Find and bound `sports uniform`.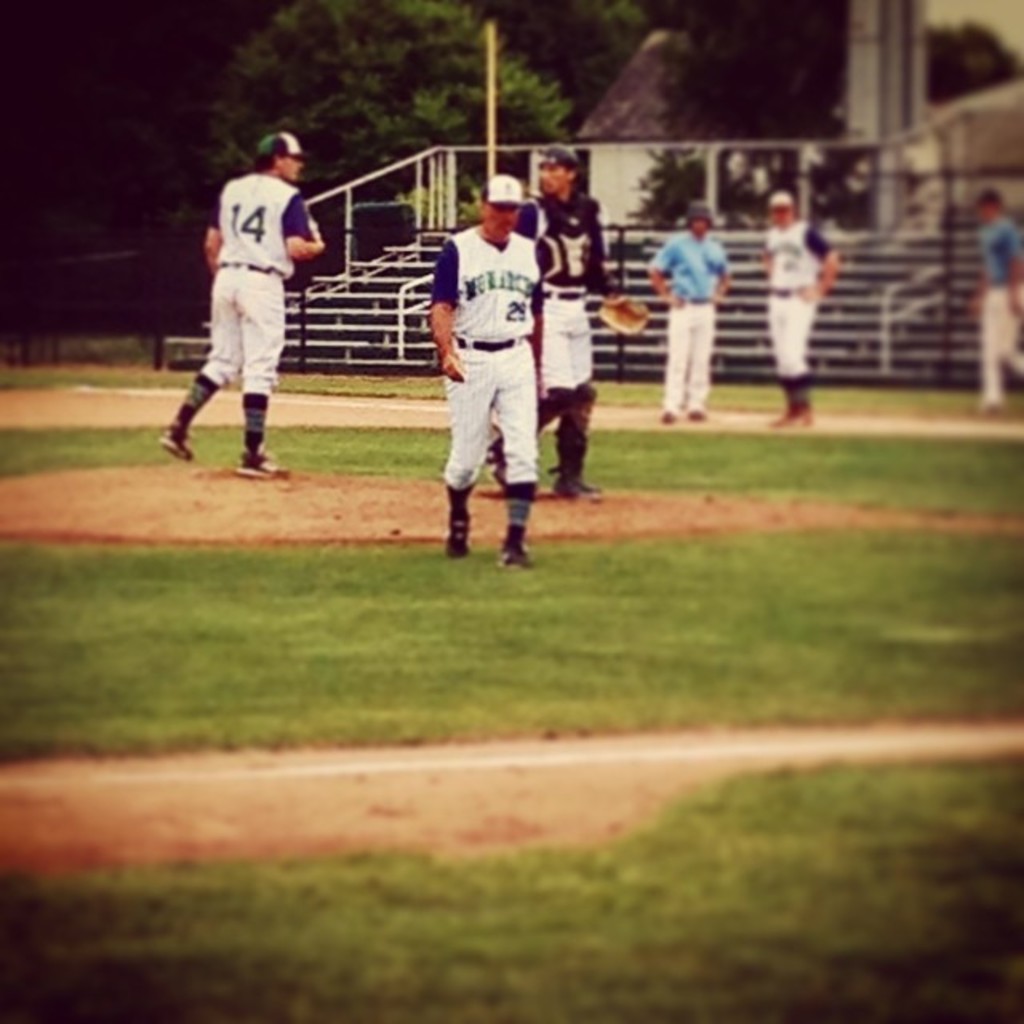
Bound: rect(757, 186, 837, 432).
